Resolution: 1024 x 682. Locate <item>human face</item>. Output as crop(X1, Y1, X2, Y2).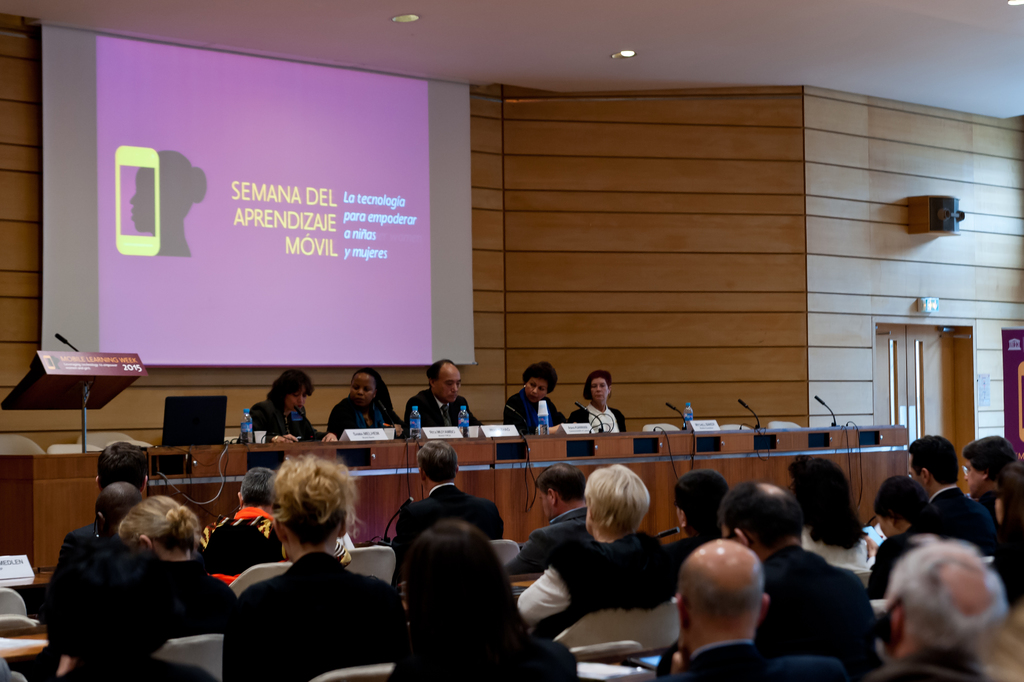
crop(589, 377, 608, 401).
